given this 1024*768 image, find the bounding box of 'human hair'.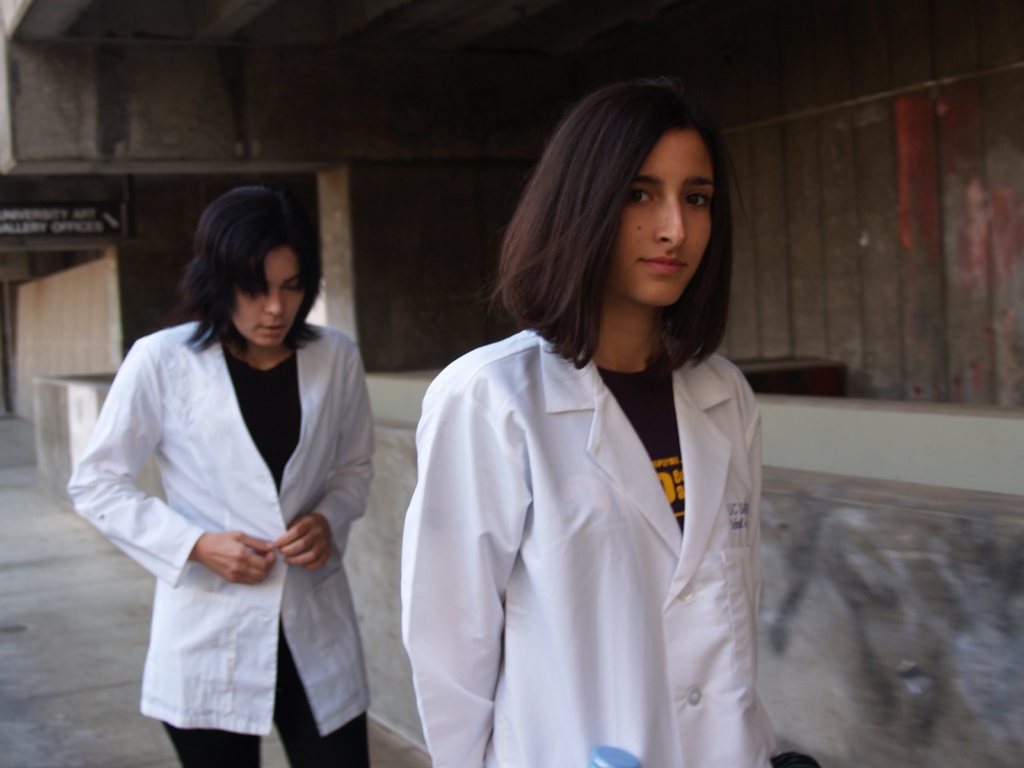
512, 83, 744, 376.
